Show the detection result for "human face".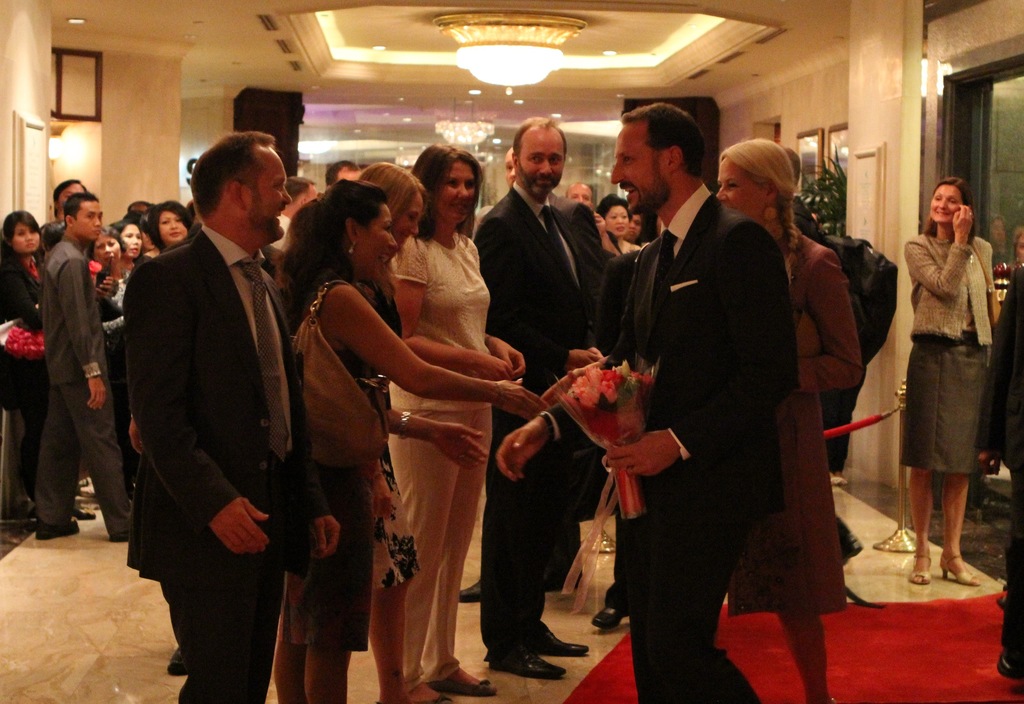
932 185 962 220.
